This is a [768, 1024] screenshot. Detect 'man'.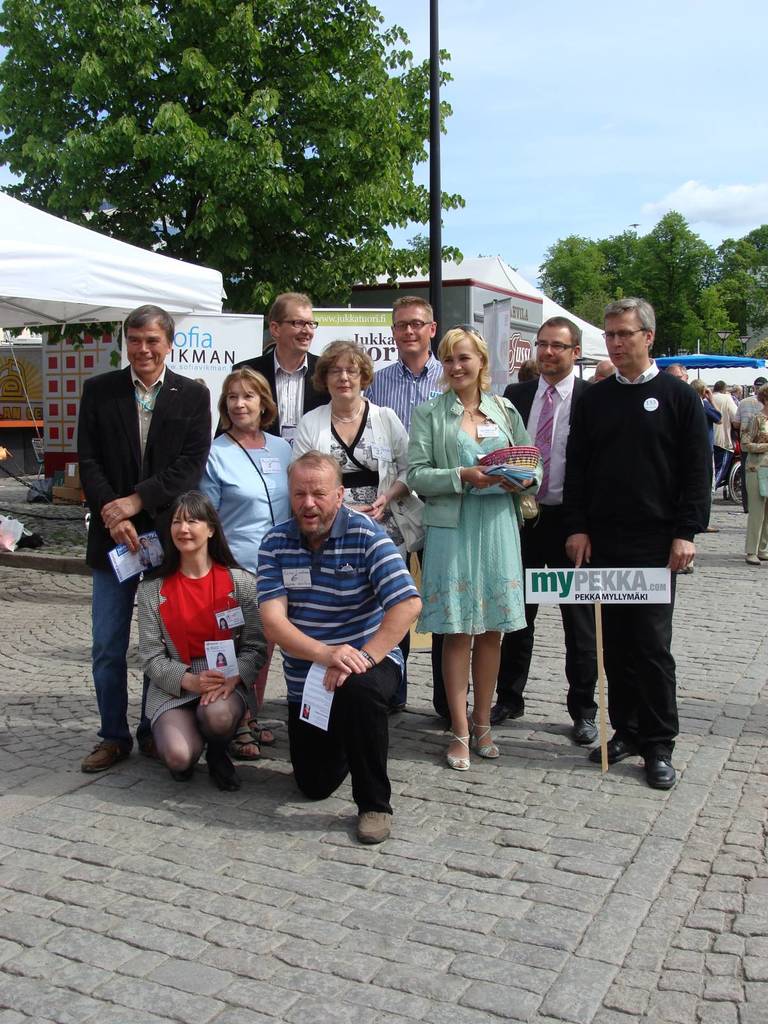
x1=540, y1=299, x2=721, y2=788.
